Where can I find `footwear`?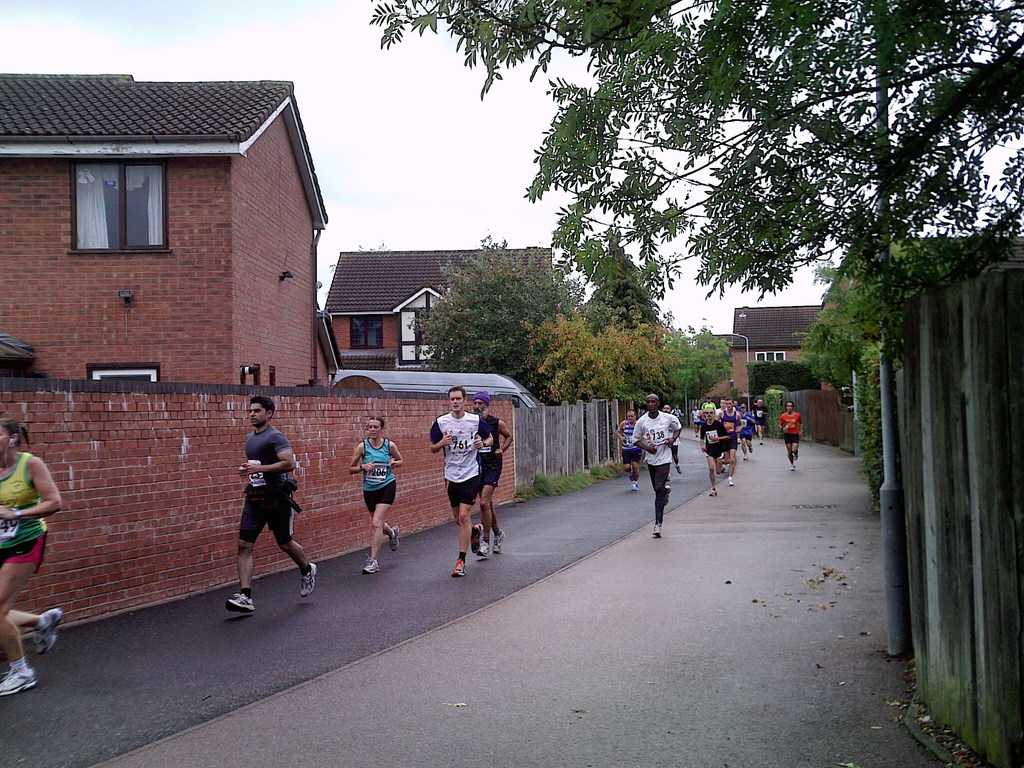
You can find it at (left=652, top=516, right=664, bottom=540).
